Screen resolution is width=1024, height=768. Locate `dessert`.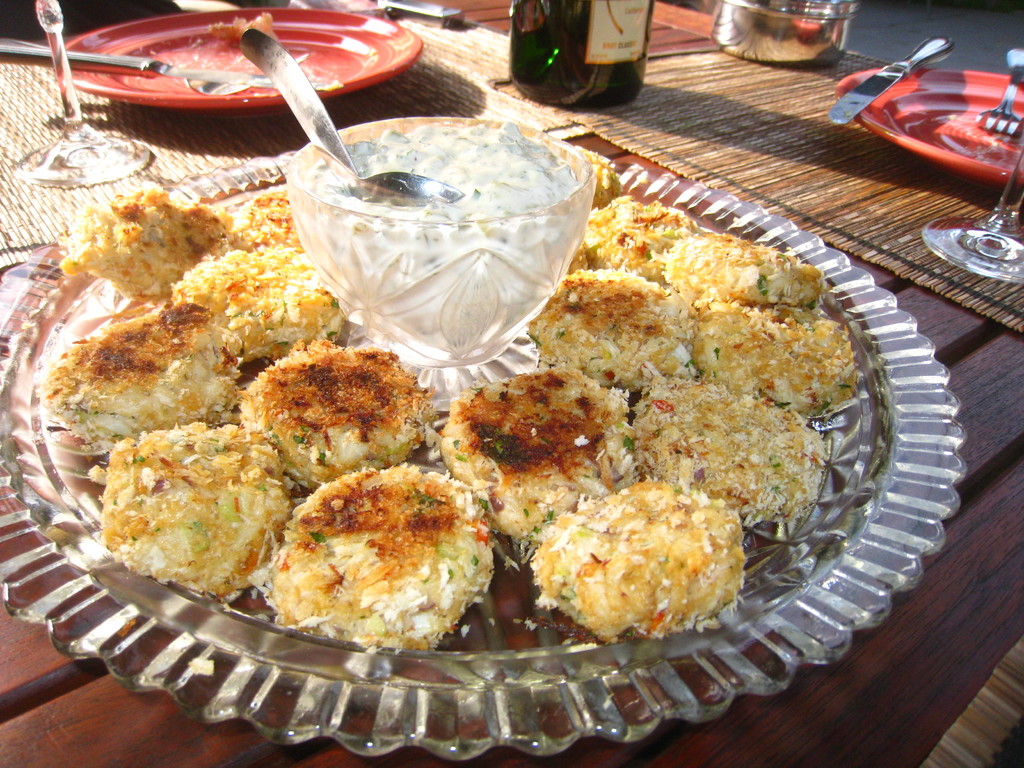
bbox=[589, 195, 689, 268].
